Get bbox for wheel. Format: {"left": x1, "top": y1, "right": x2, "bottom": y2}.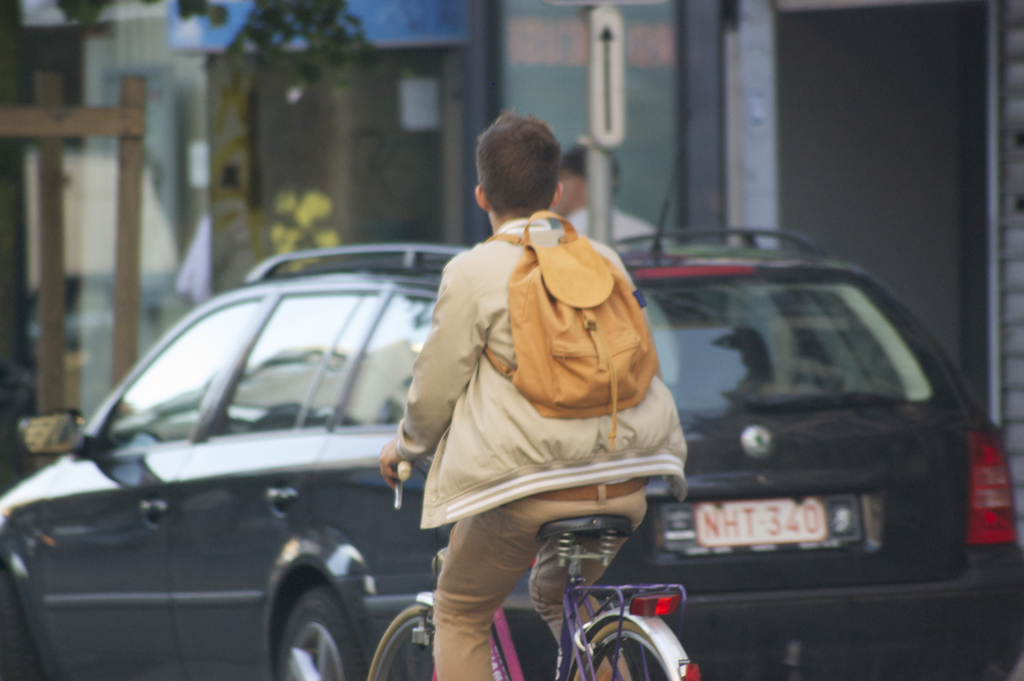
{"left": 268, "top": 589, "right": 367, "bottom": 678}.
